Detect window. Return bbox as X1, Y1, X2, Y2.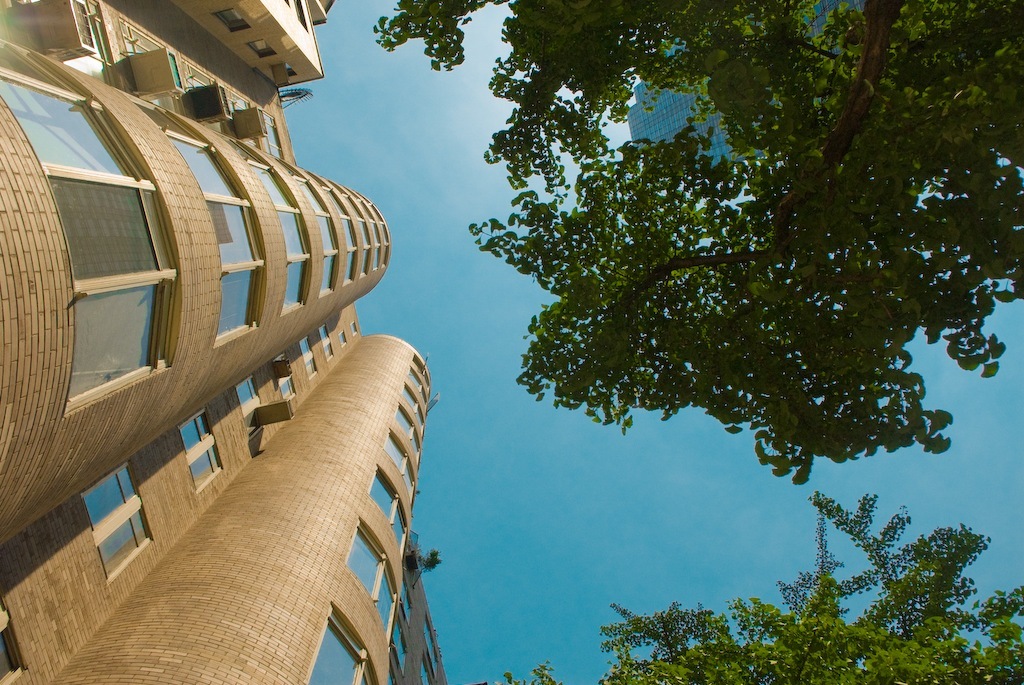
174, 408, 220, 492.
